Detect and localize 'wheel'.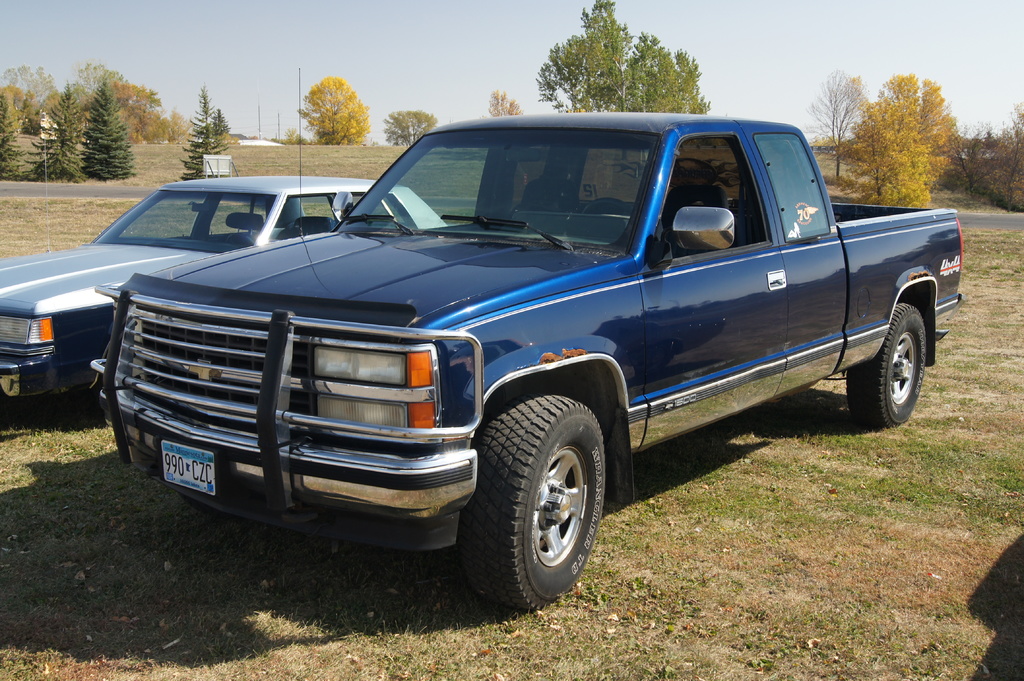
Localized at [left=580, top=195, right=631, bottom=213].
